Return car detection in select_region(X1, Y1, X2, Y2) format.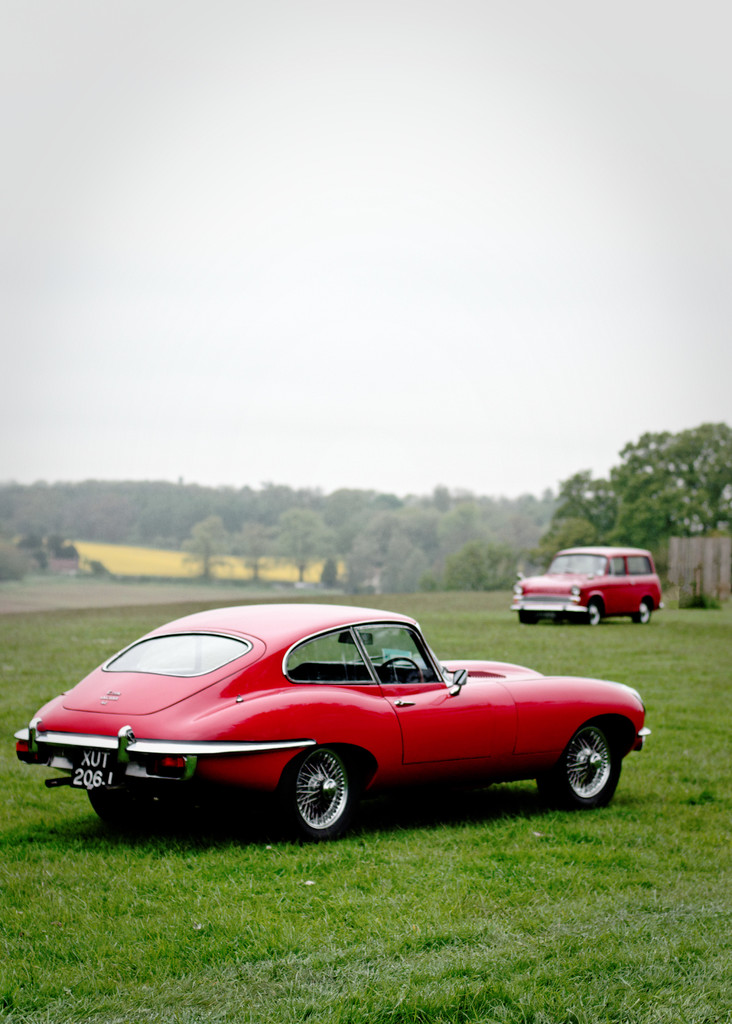
select_region(12, 603, 652, 846).
